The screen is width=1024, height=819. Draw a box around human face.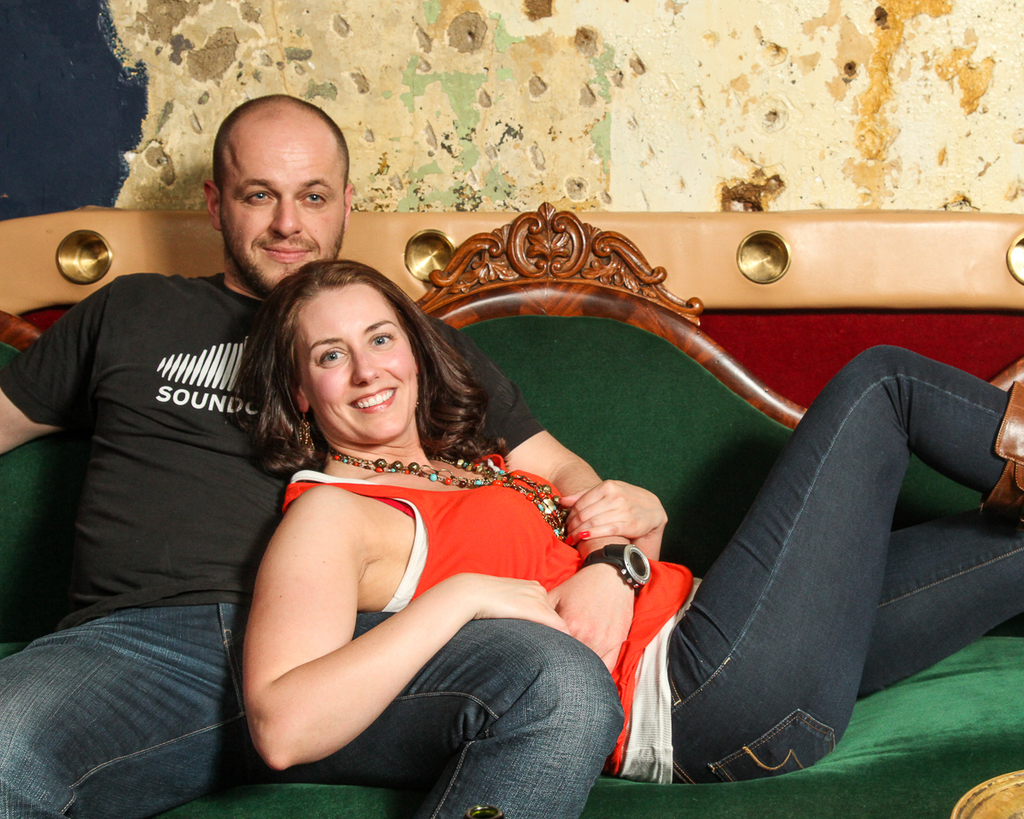
[left=219, top=137, right=339, bottom=294].
